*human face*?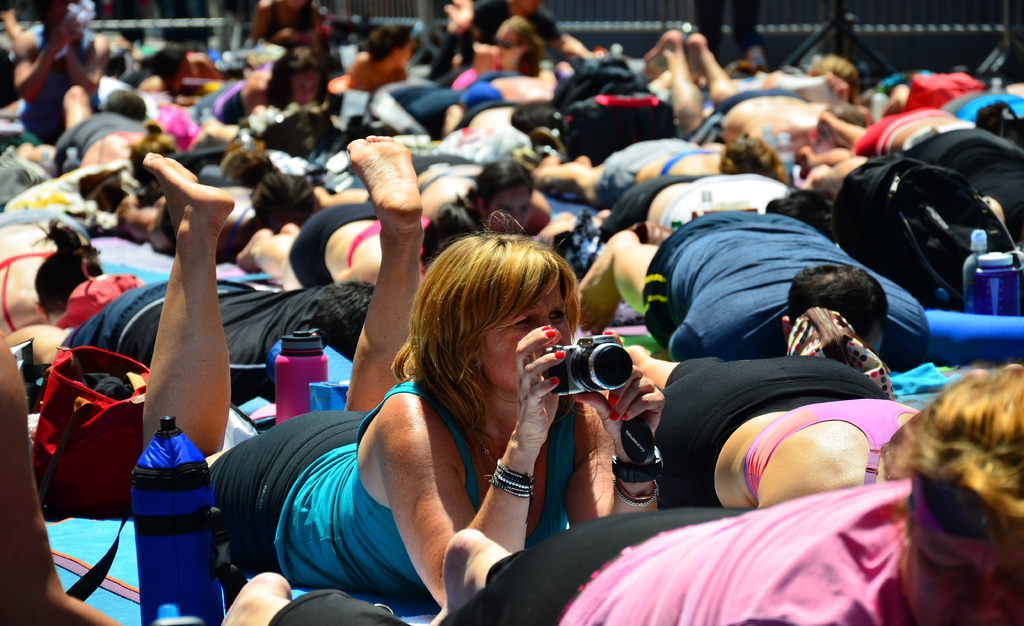
[x1=897, y1=480, x2=1023, y2=625]
